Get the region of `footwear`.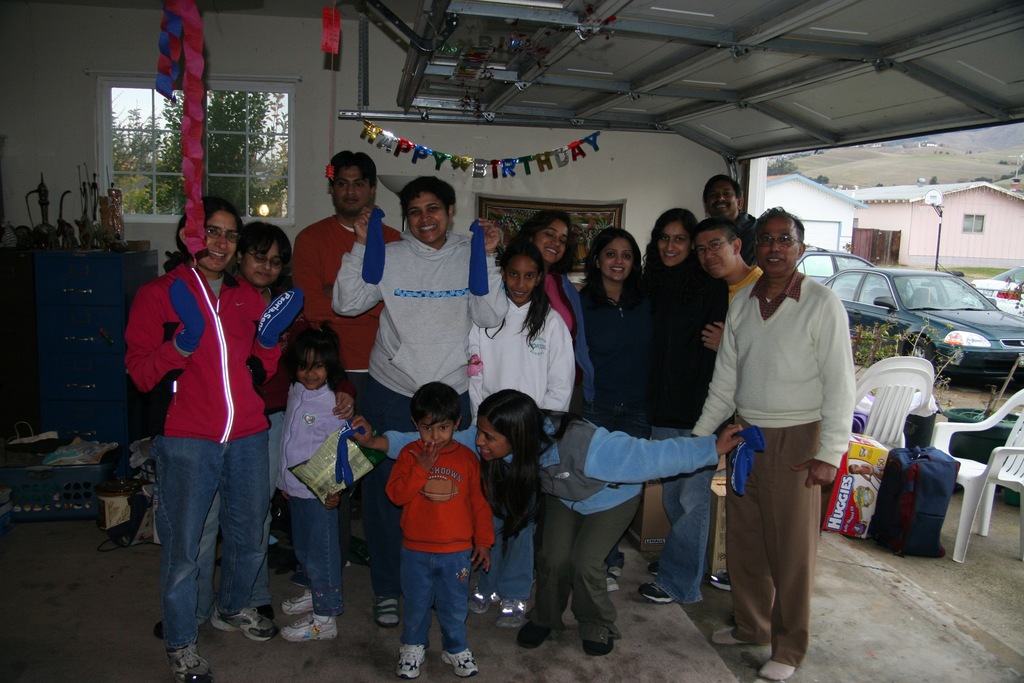
516/628/558/652.
